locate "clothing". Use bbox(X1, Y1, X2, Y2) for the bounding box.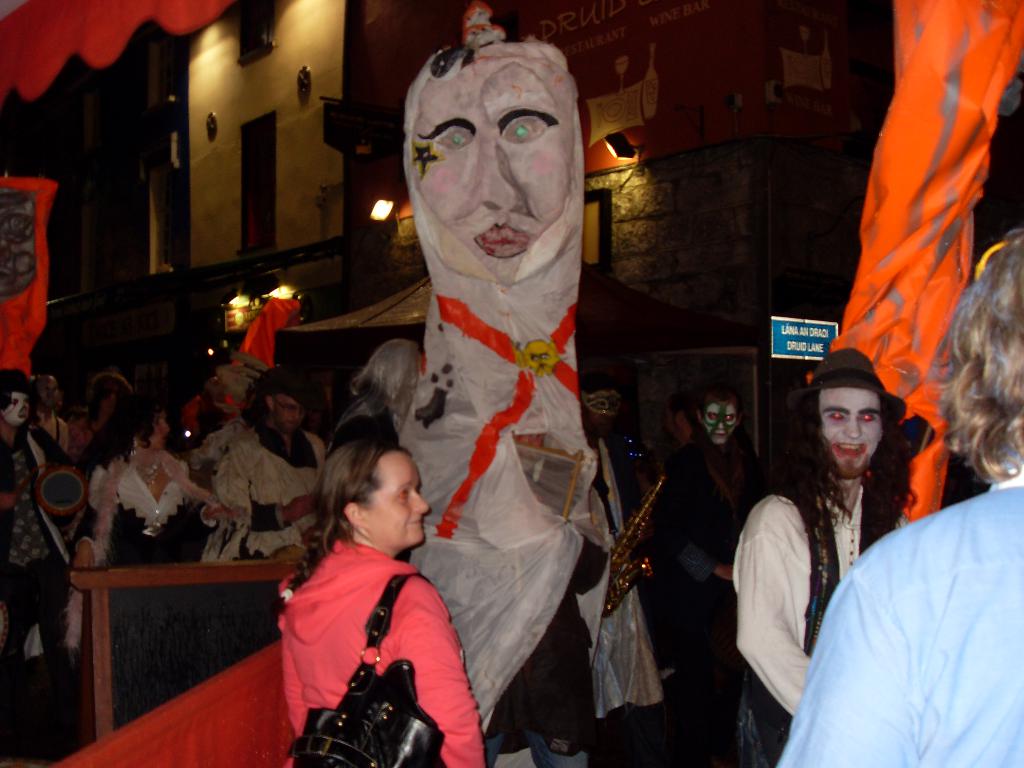
bbox(203, 425, 335, 565).
